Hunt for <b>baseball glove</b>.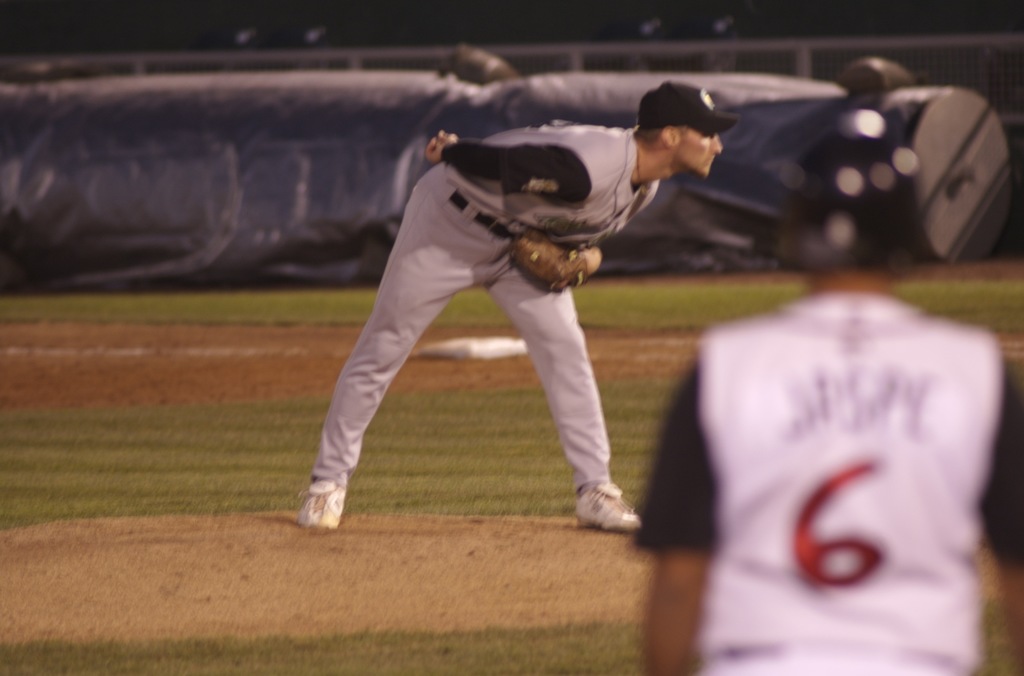
Hunted down at 511/228/596/296.
